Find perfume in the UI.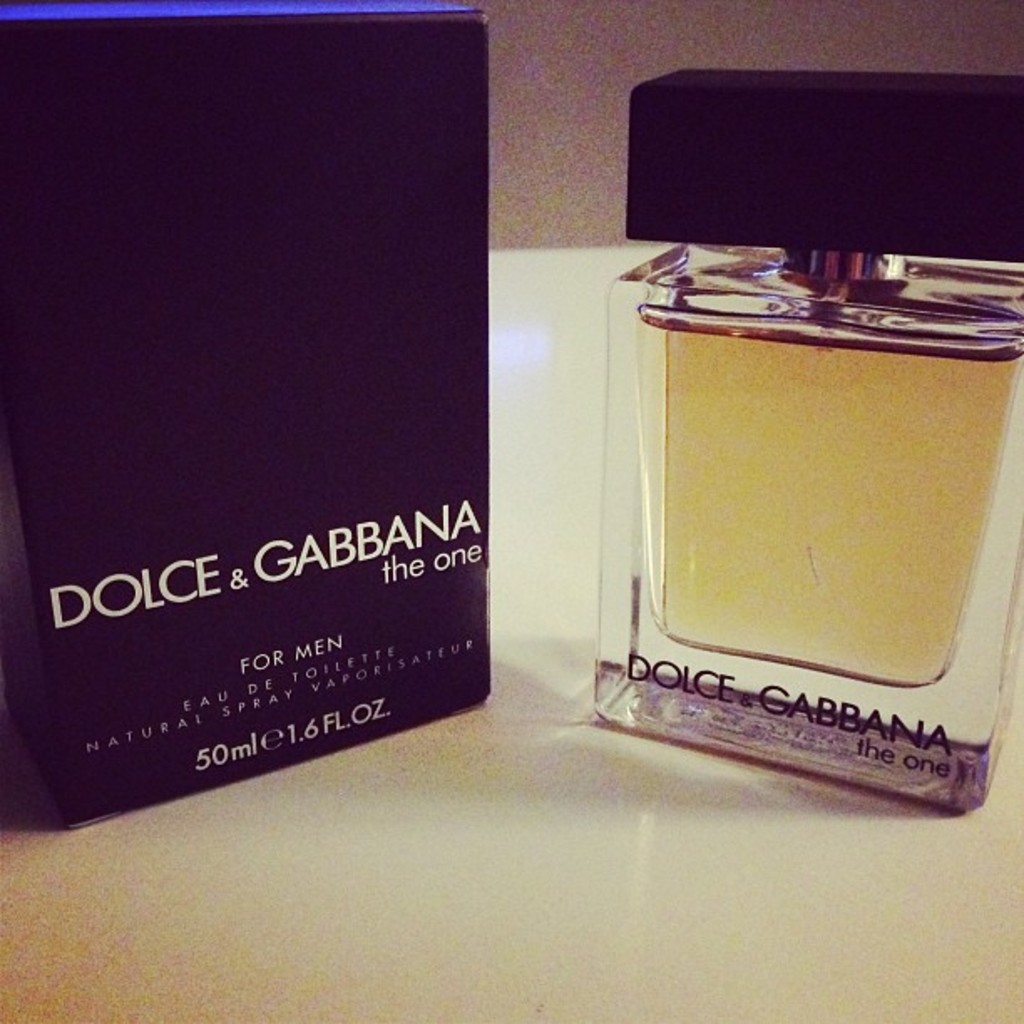
UI element at {"left": 567, "top": 49, "right": 1022, "bottom": 827}.
